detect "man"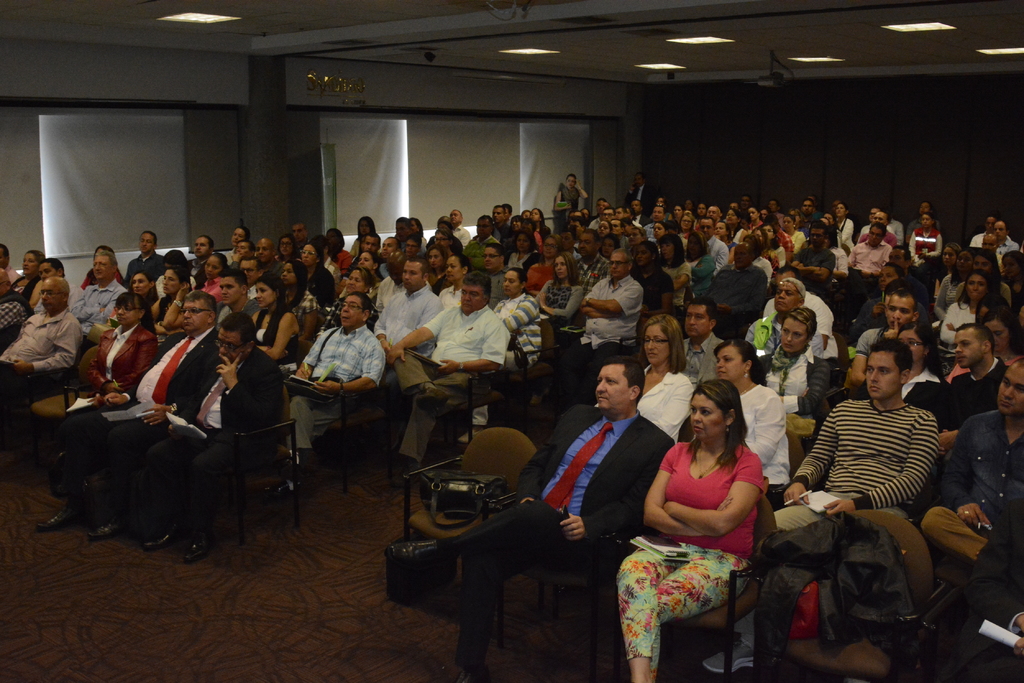
[left=556, top=248, right=640, bottom=390]
